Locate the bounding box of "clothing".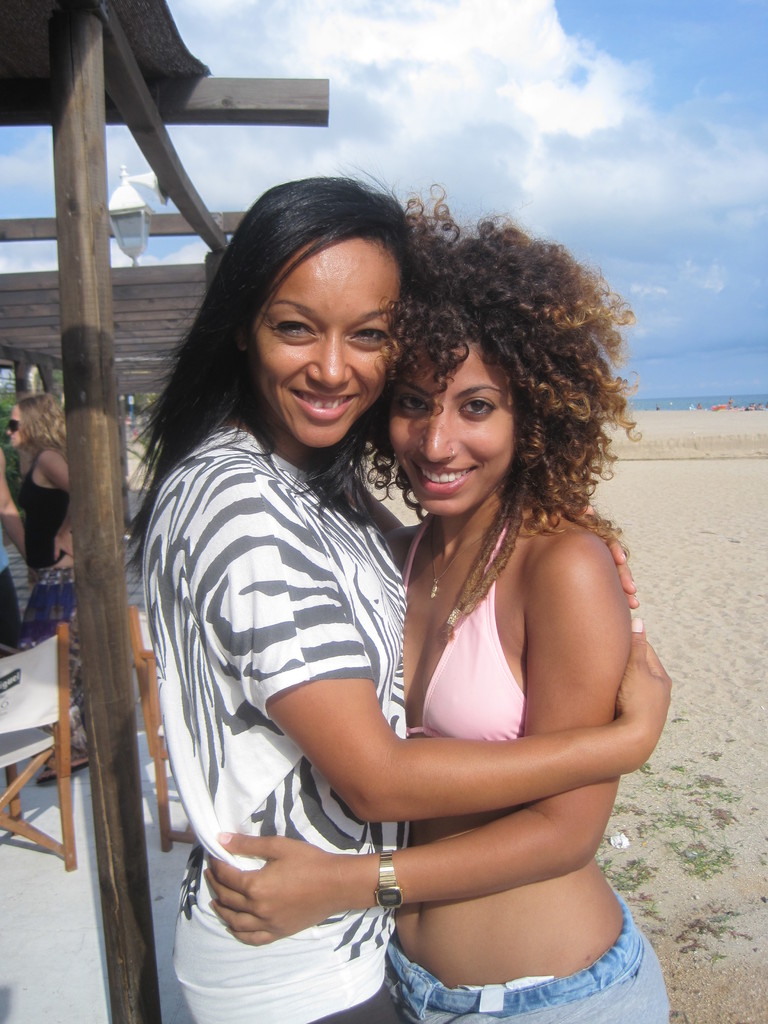
Bounding box: 385:506:672:1023.
